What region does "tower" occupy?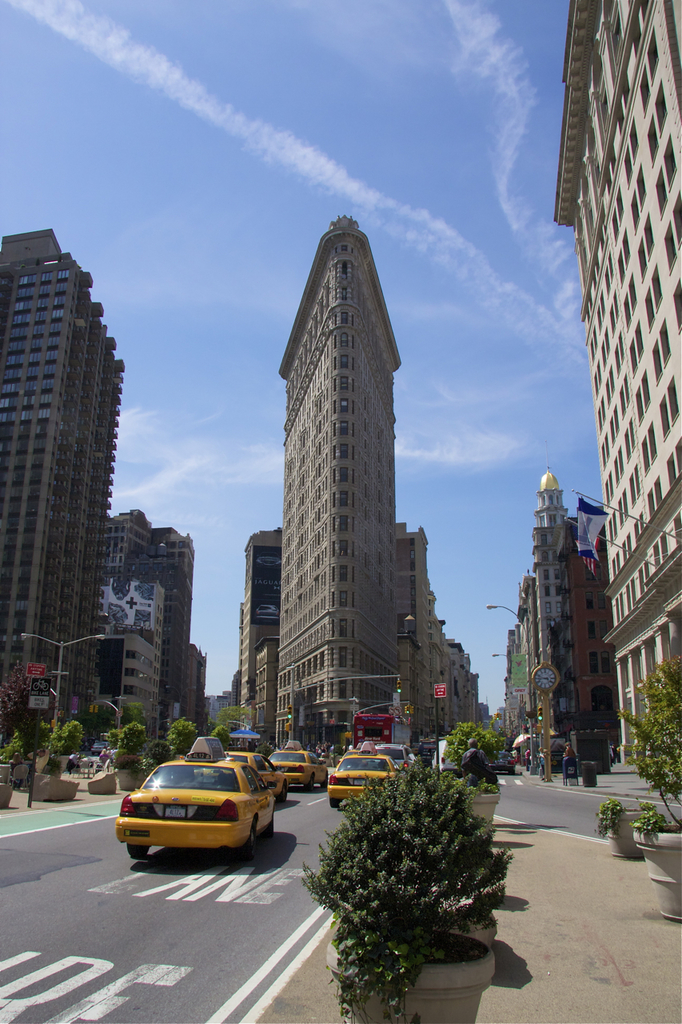
(117,519,206,742).
